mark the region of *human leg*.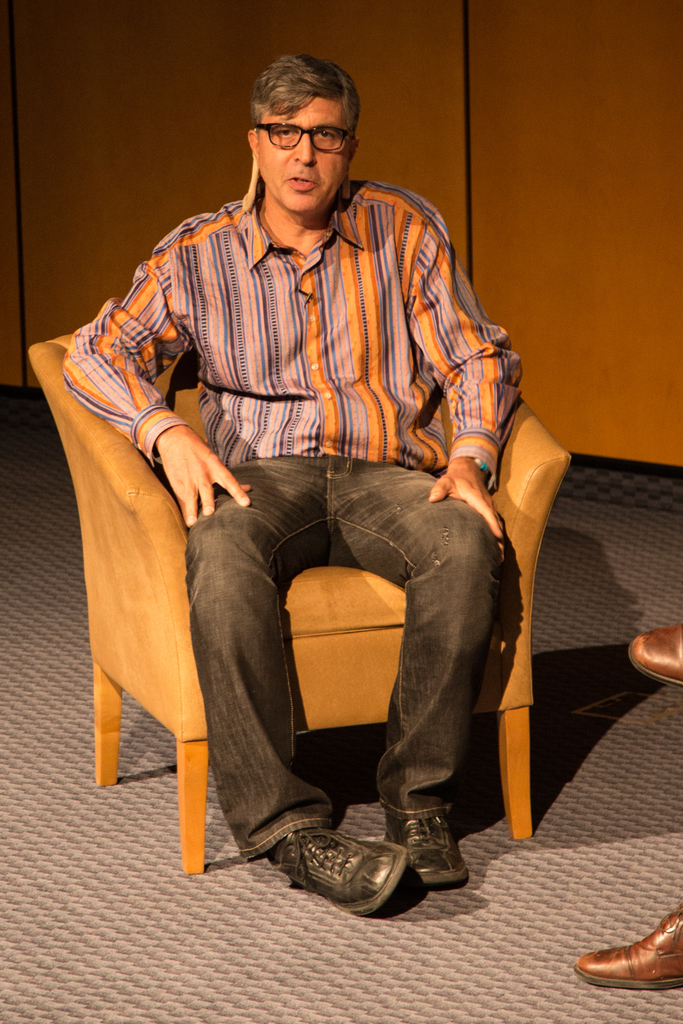
Region: select_region(336, 463, 513, 896).
